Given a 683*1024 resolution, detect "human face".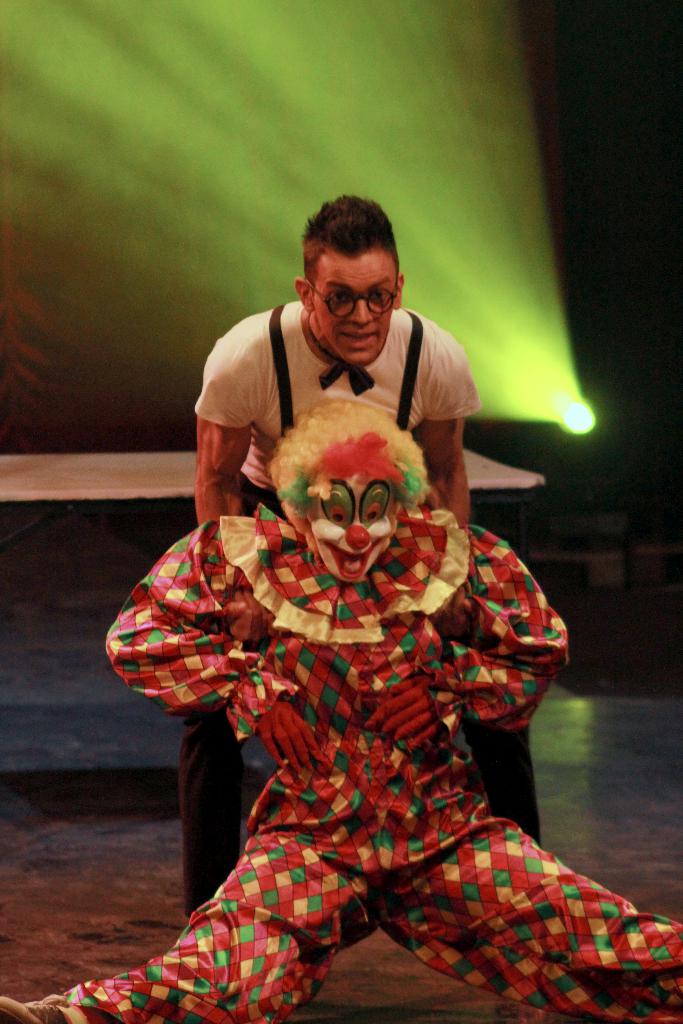
308/470/399/582.
